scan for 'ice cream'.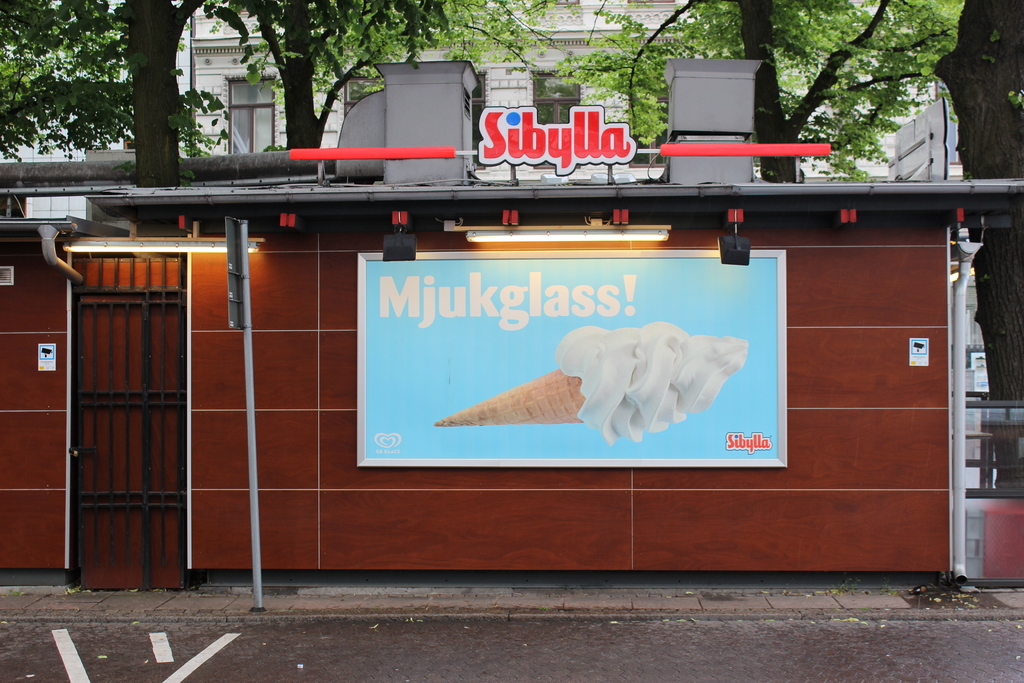
Scan result: box=[555, 320, 749, 447].
